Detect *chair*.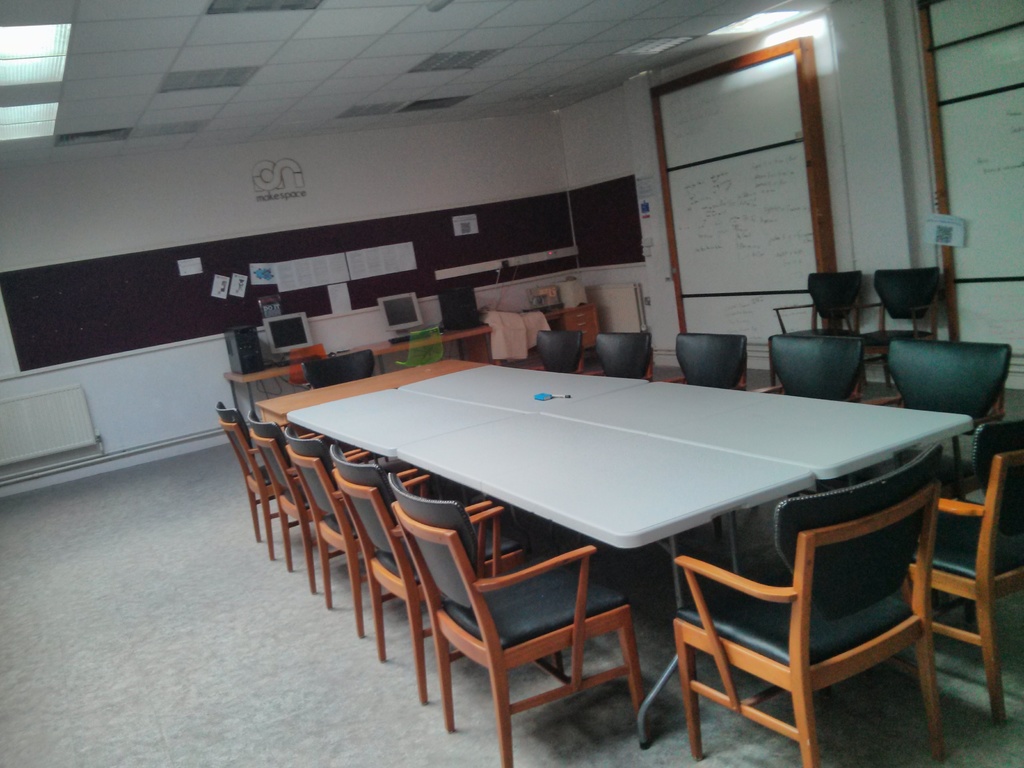
Detected at x1=663 y1=330 x2=750 y2=393.
